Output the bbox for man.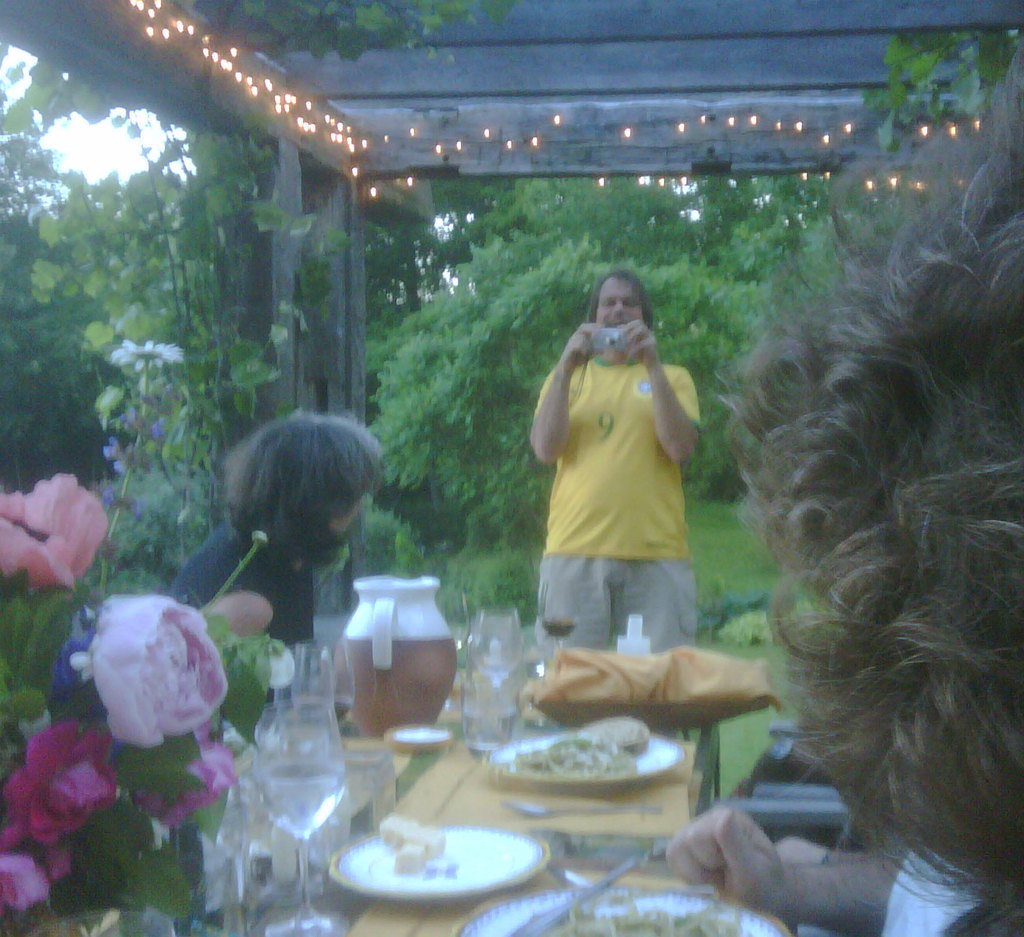
(left=530, top=270, right=694, bottom=734).
